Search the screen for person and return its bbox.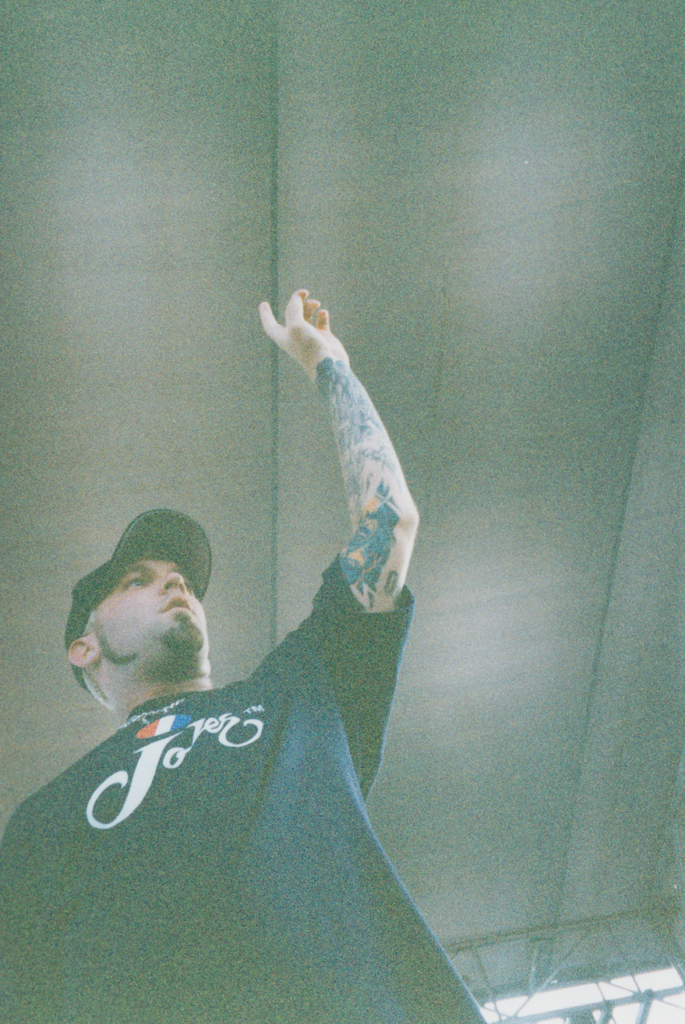
Found: [x1=0, y1=293, x2=484, y2=1023].
